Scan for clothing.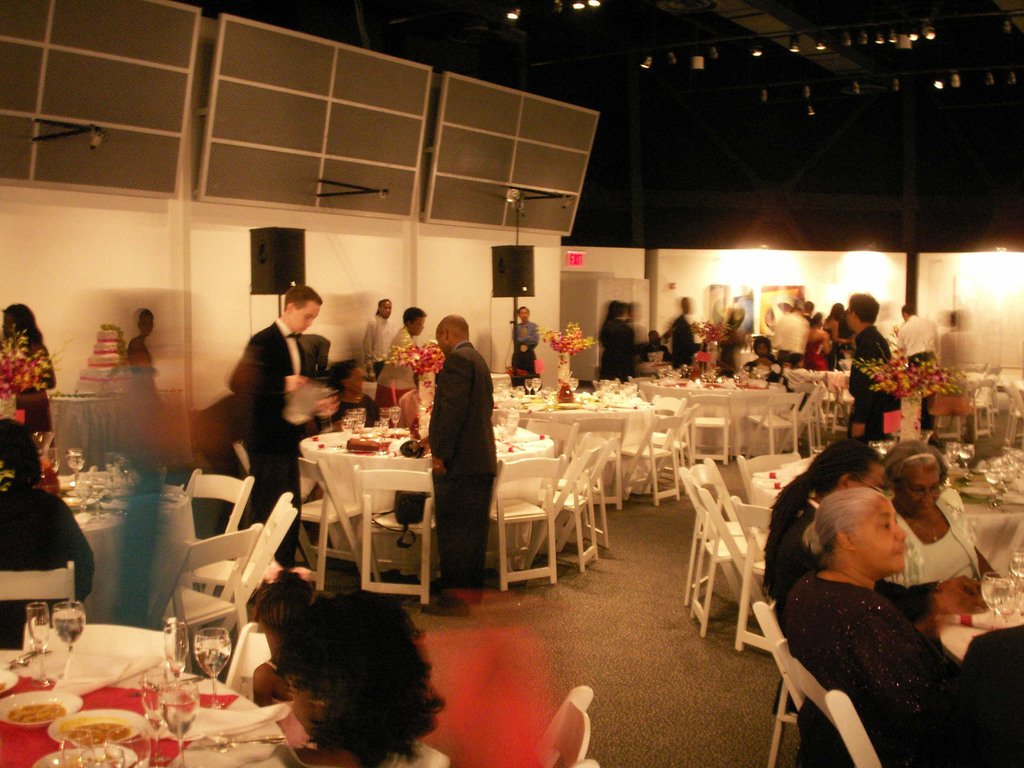
Scan result: [x1=360, y1=312, x2=401, y2=379].
